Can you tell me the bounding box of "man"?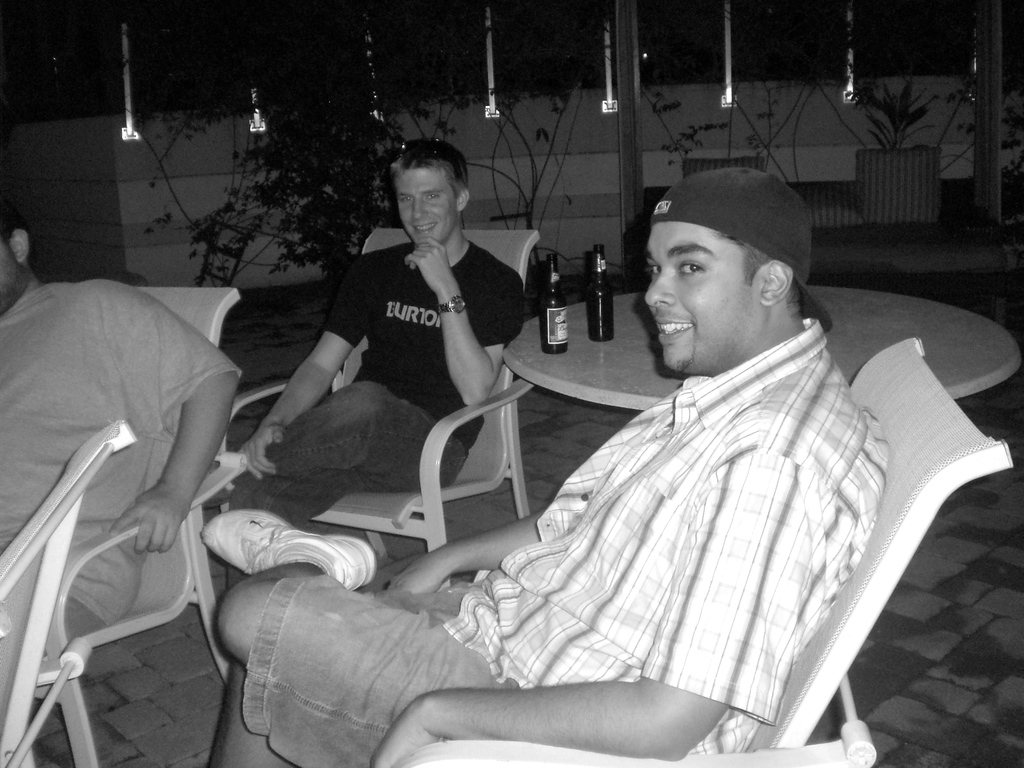
left=0, top=209, right=246, bottom=659.
